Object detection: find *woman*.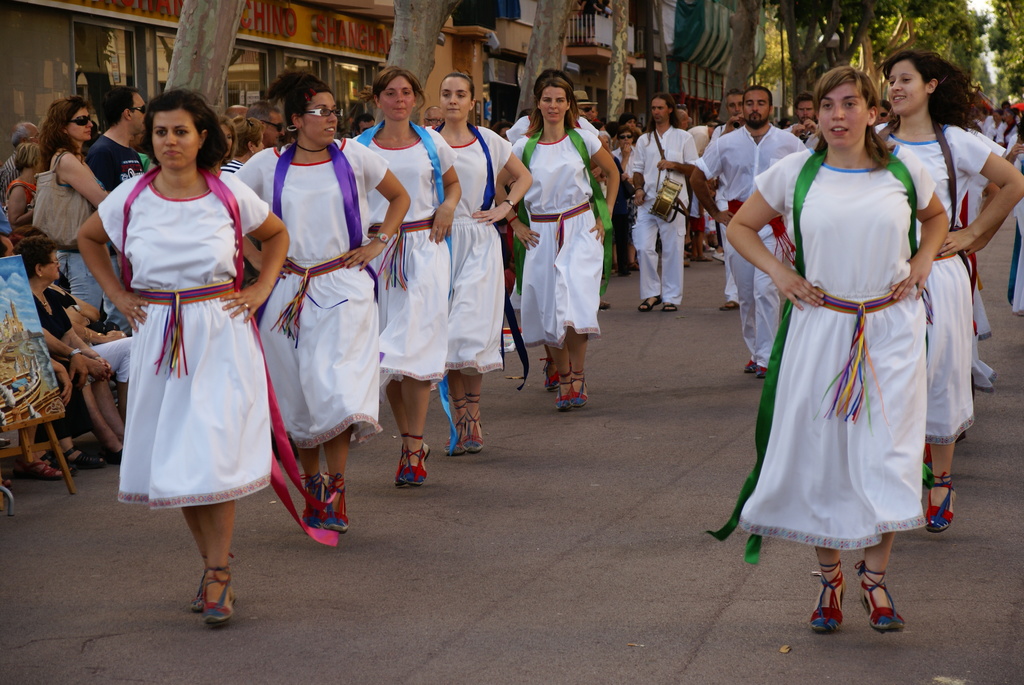
left=233, top=66, right=405, bottom=535.
